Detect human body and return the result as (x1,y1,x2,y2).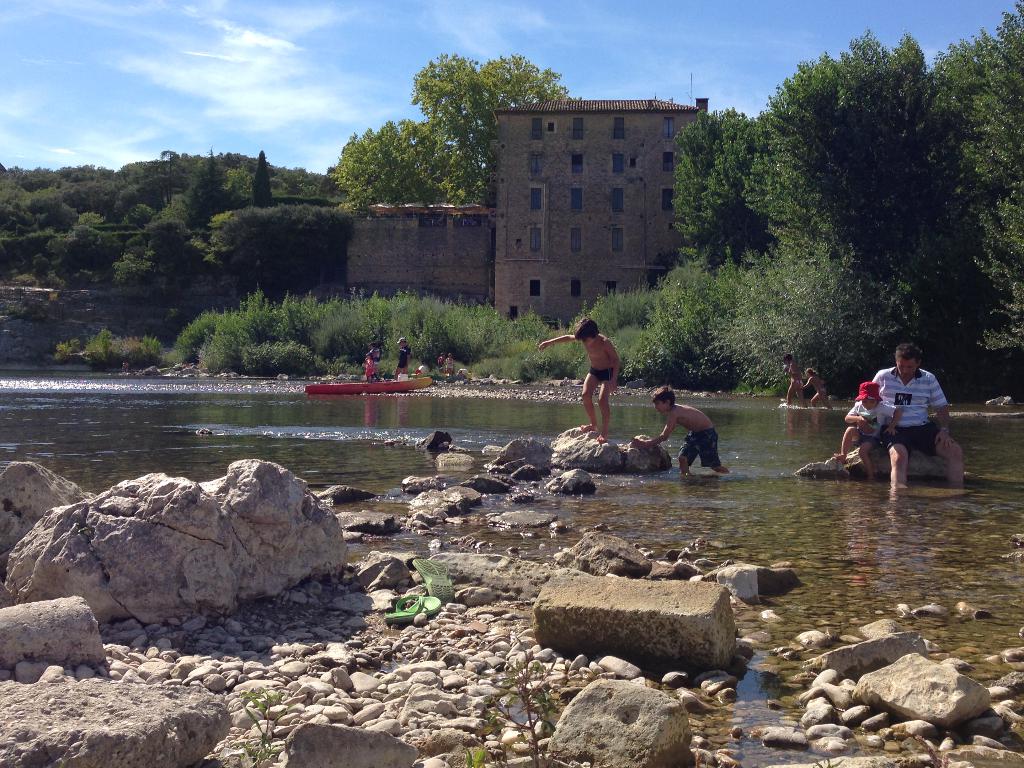
(535,332,621,442).
